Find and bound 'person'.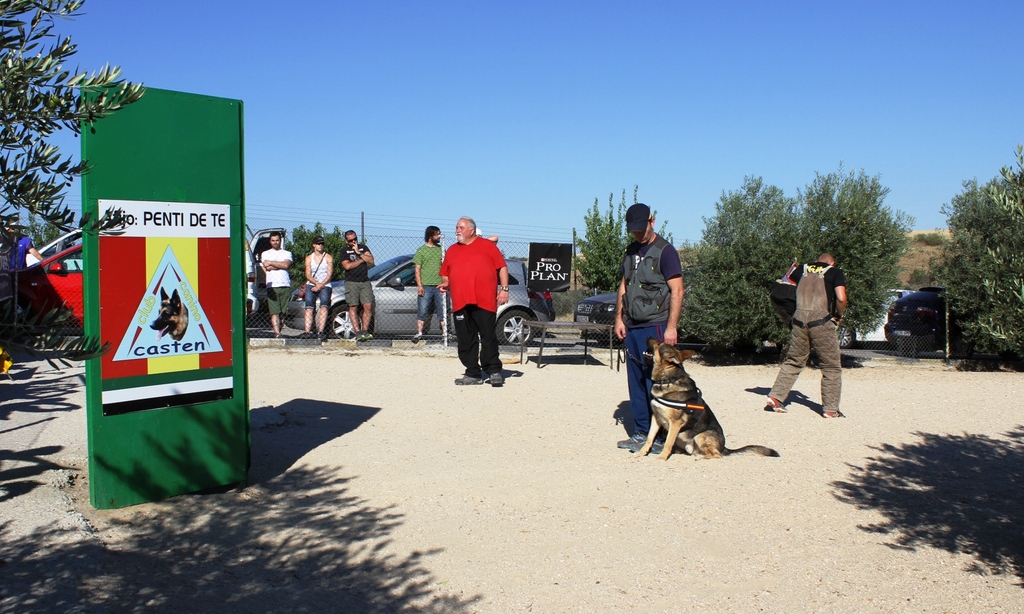
Bound: (257,231,296,335).
